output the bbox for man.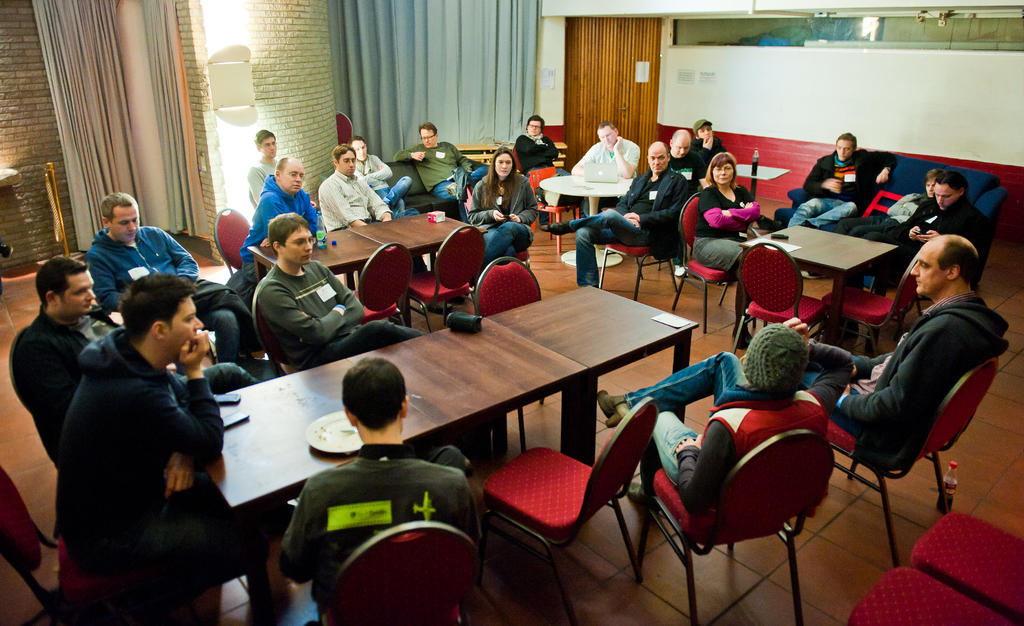
crop(868, 173, 989, 295).
